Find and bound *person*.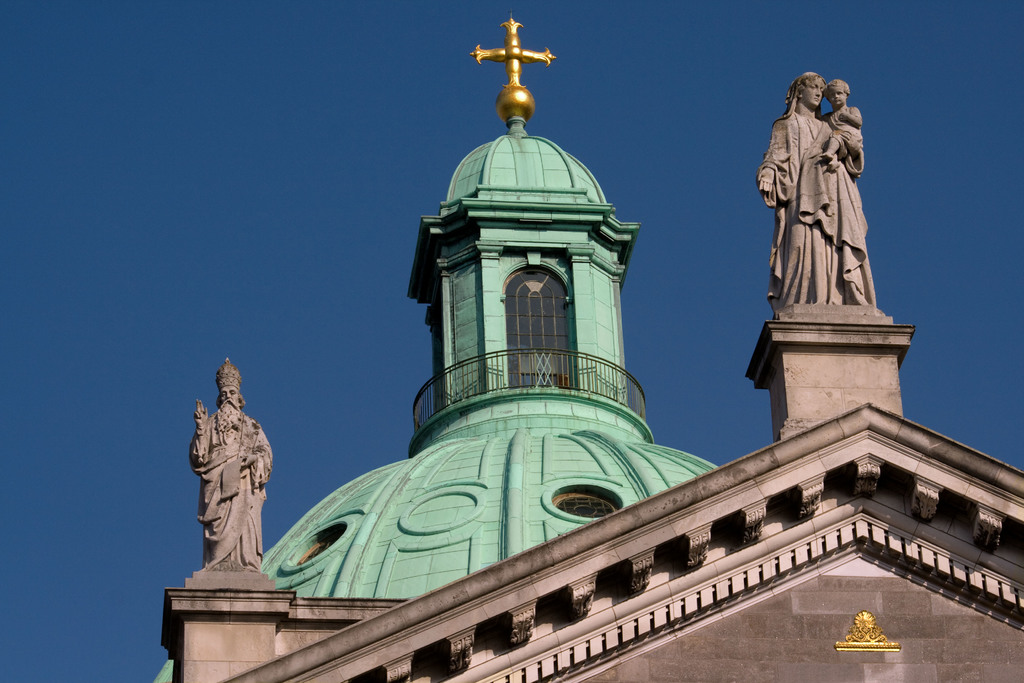
Bound: 187/347/278/611.
